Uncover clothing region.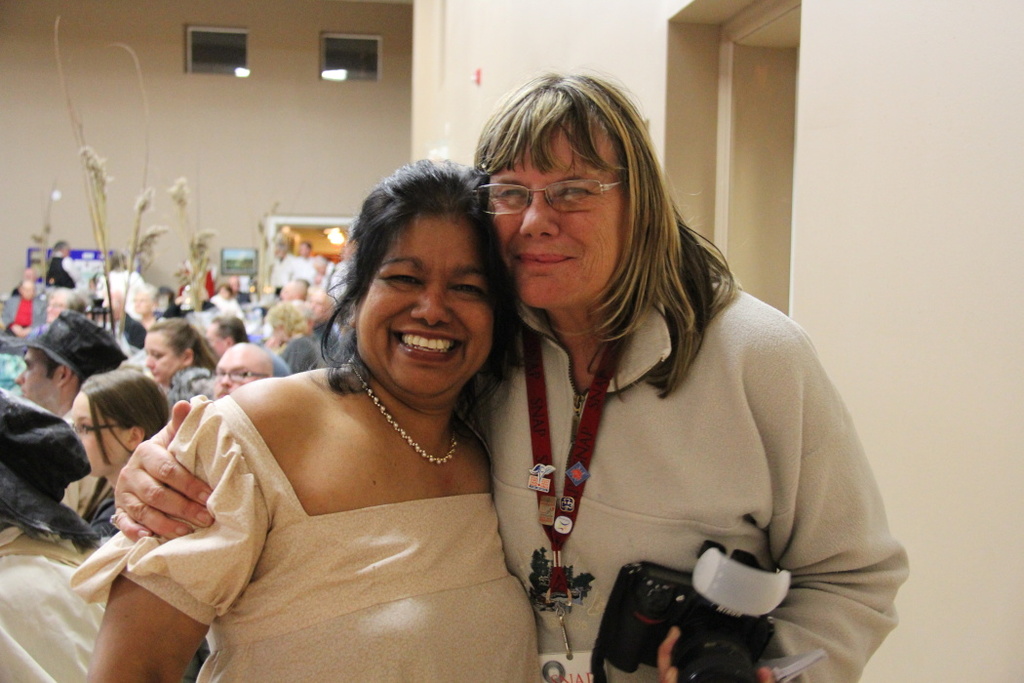
Uncovered: box=[507, 229, 901, 669].
